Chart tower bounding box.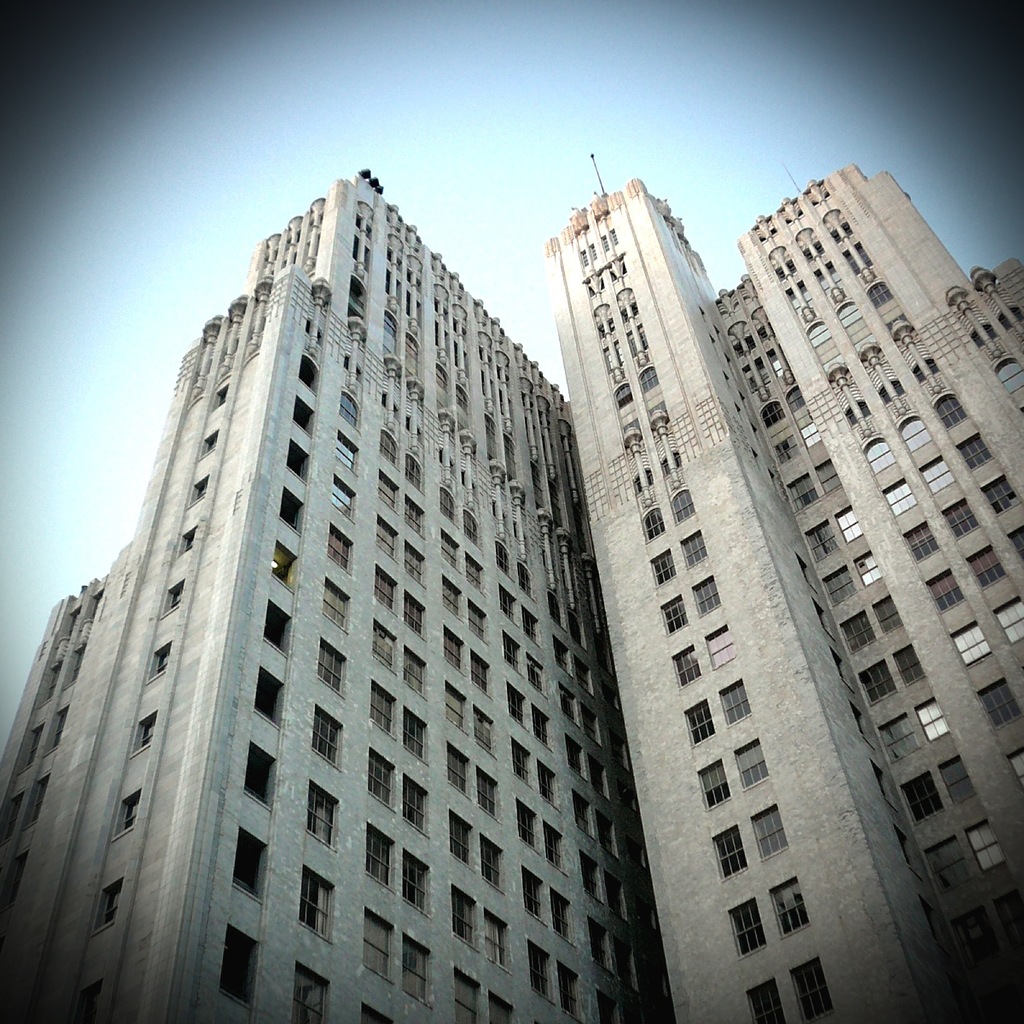
Charted: [0,173,679,1023].
